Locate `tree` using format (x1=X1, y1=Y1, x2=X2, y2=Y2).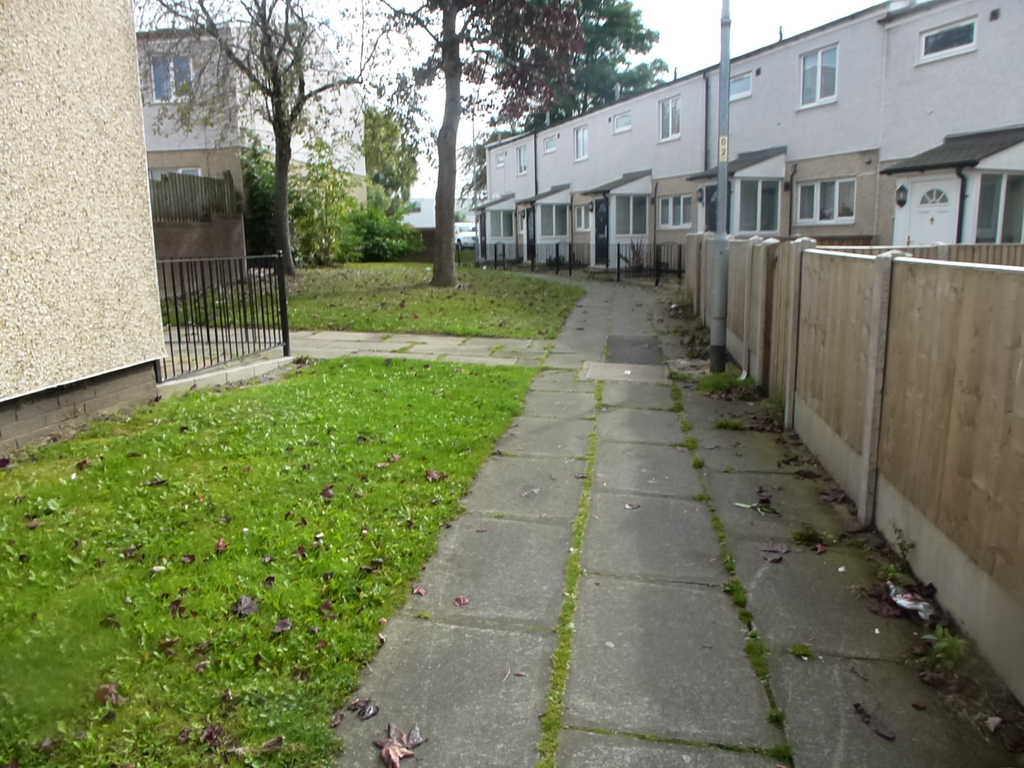
(x1=395, y1=0, x2=586, y2=286).
